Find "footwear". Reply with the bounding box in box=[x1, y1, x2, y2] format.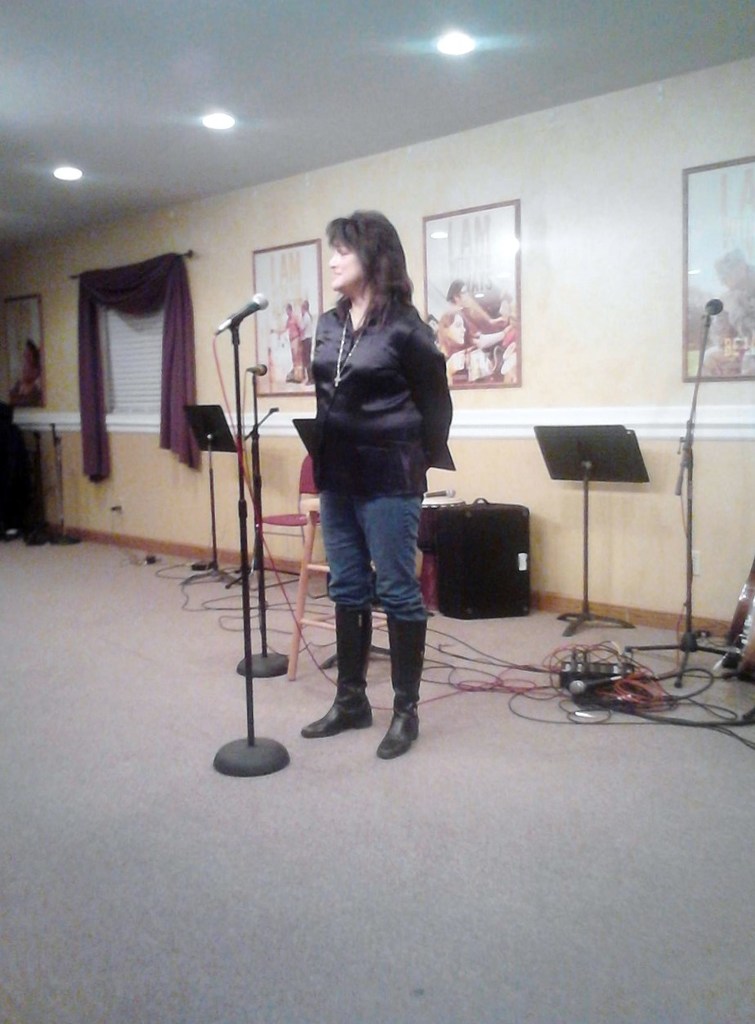
box=[373, 612, 431, 763].
